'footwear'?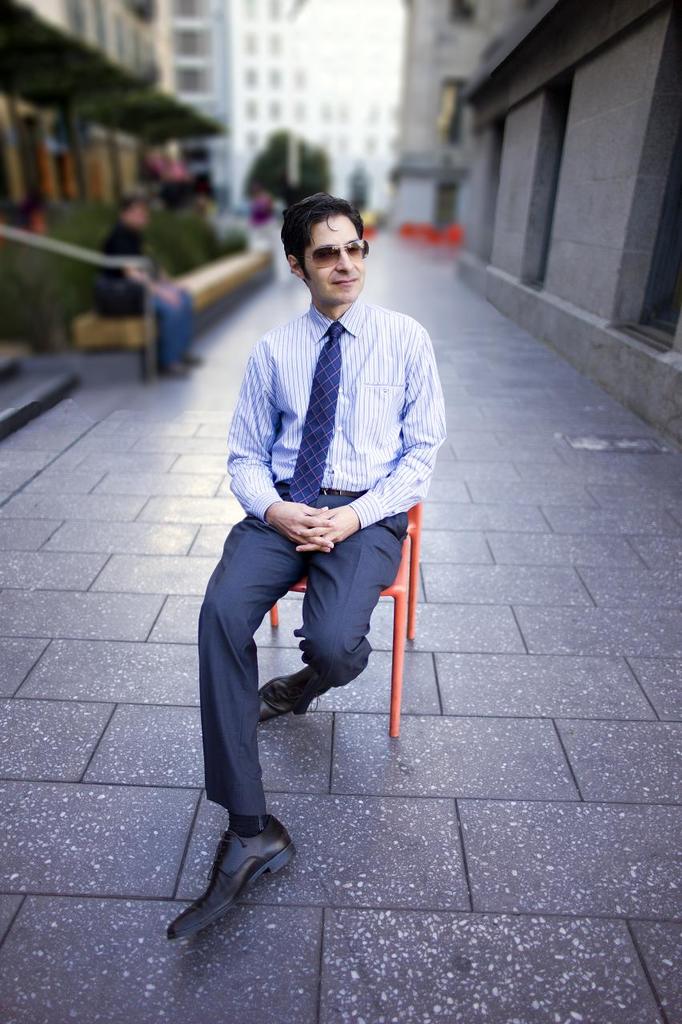
[x1=259, y1=678, x2=295, y2=718]
